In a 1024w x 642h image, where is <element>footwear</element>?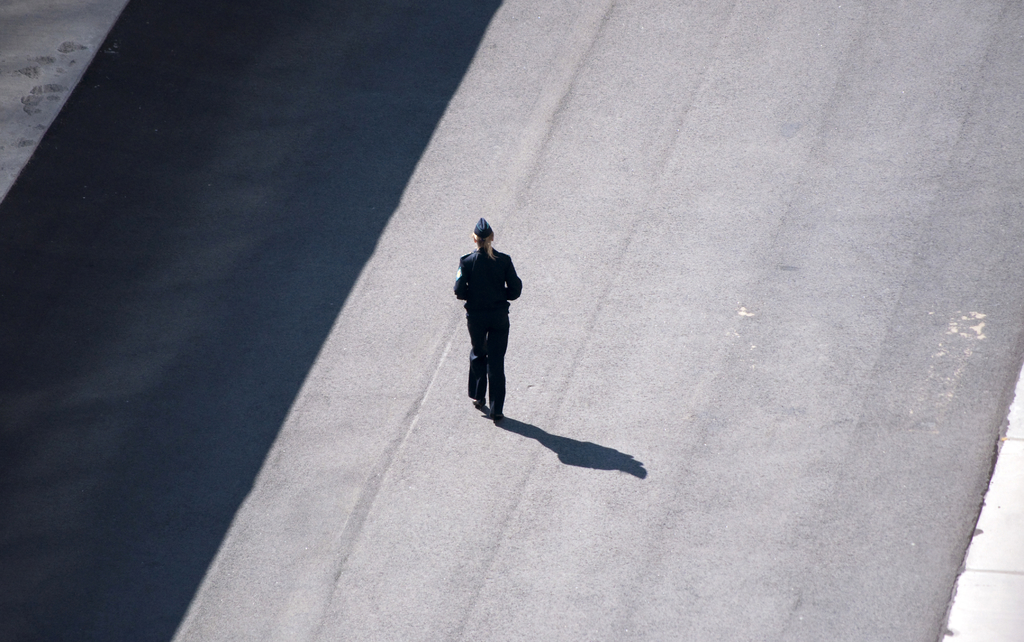
472,395,486,408.
